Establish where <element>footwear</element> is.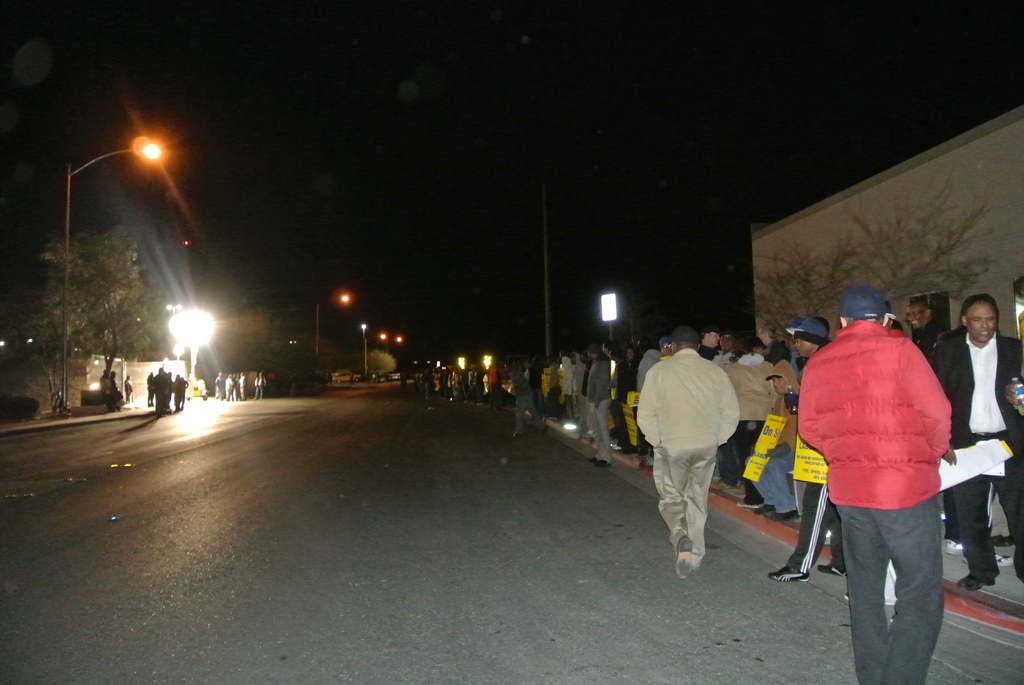
Established at 996, 551, 1012, 566.
